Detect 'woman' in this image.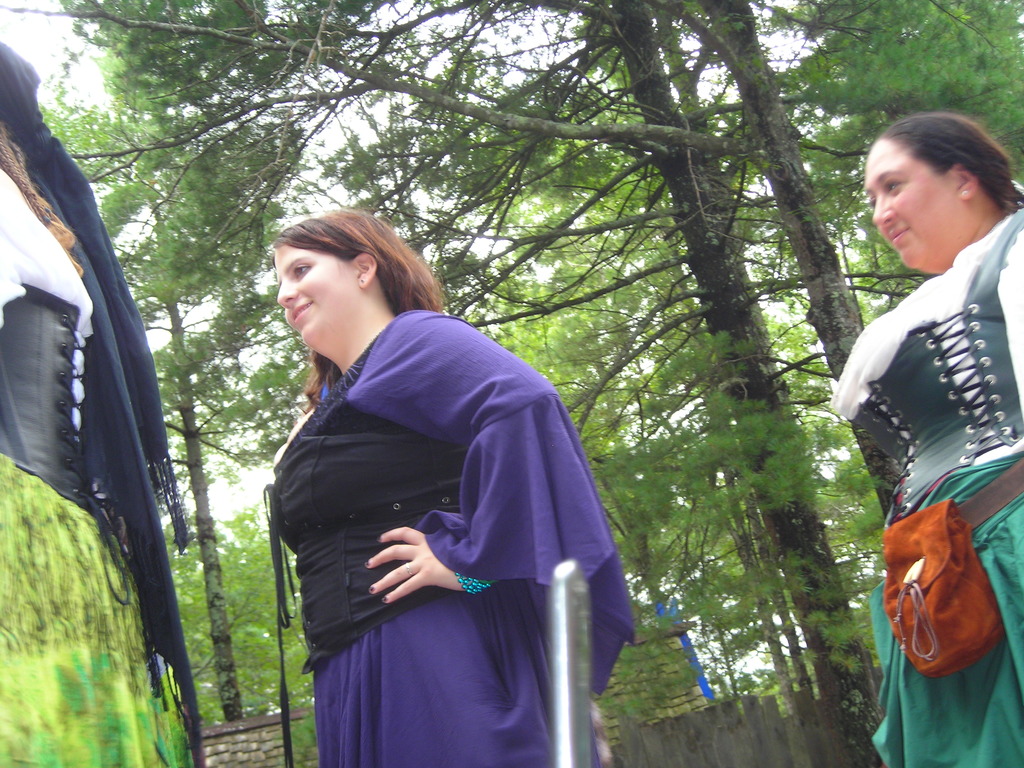
Detection: l=243, t=192, r=626, b=767.
